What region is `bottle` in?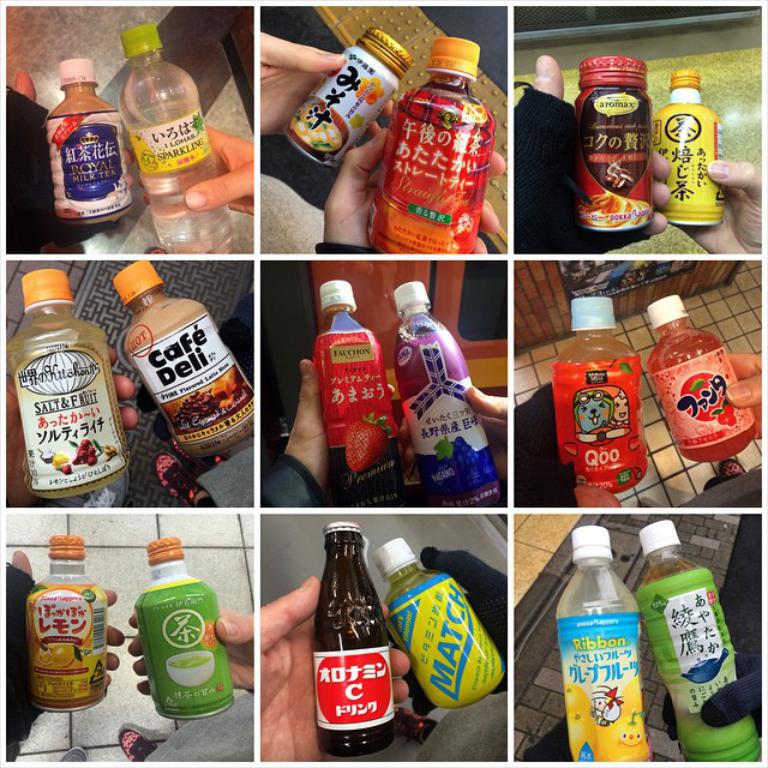
box=[24, 527, 109, 718].
